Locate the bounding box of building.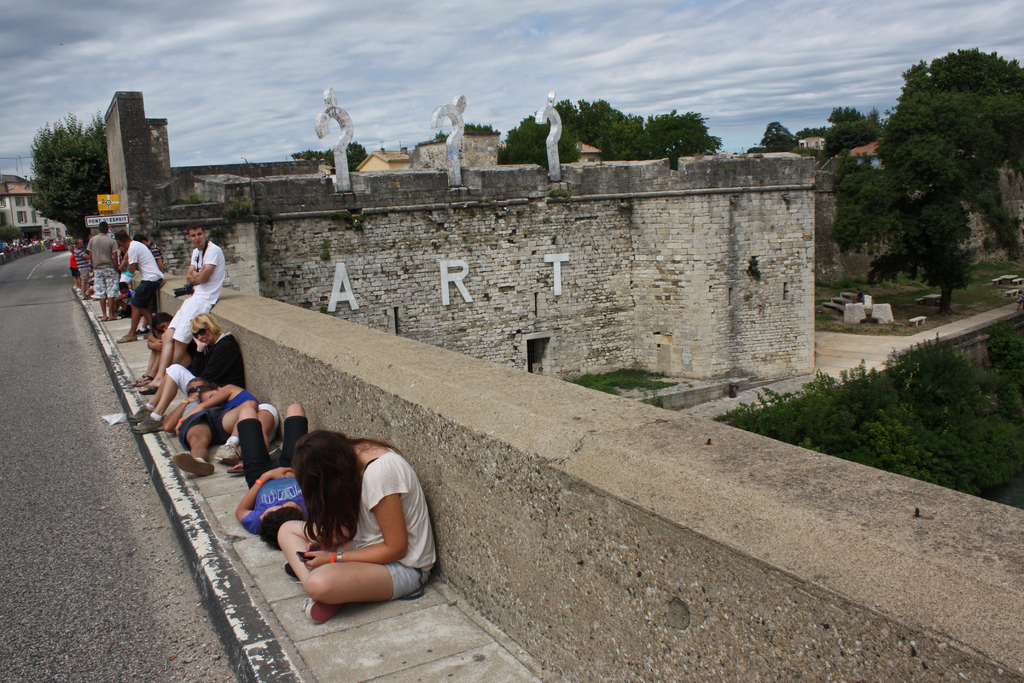
Bounding box: bbox=[0, 175, 65, 250].
